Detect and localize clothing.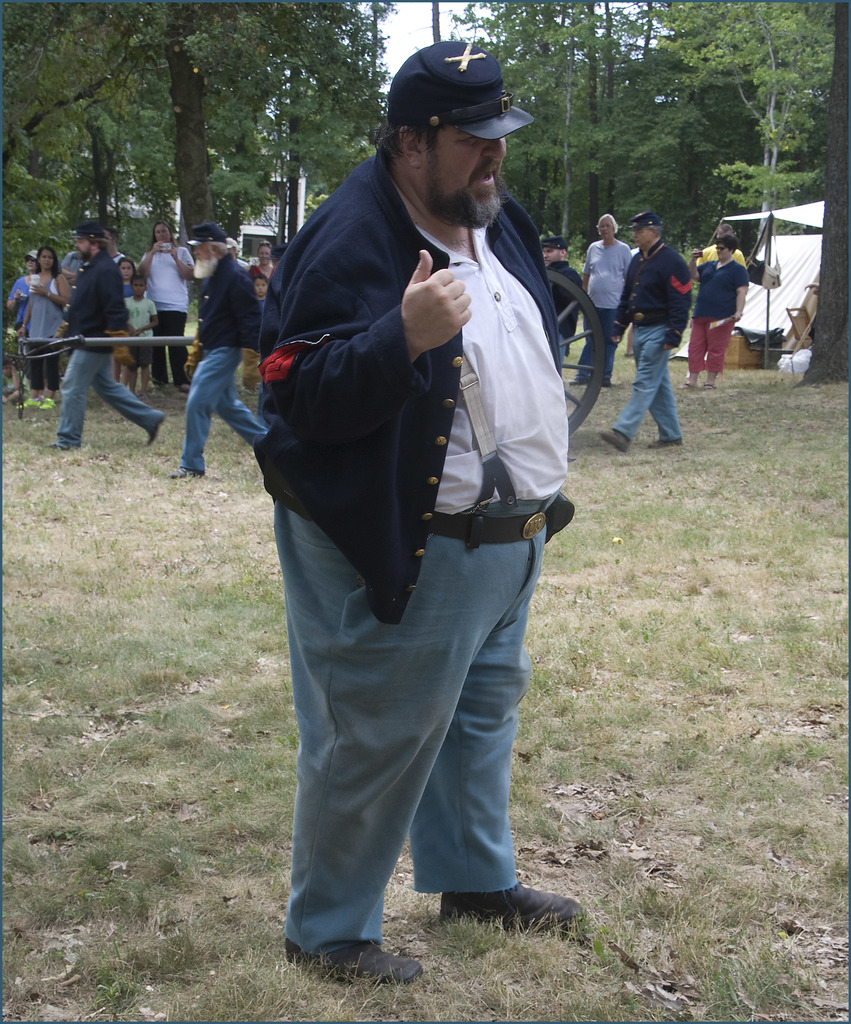
Localized at bbox=(611, 230, 701, 445).
